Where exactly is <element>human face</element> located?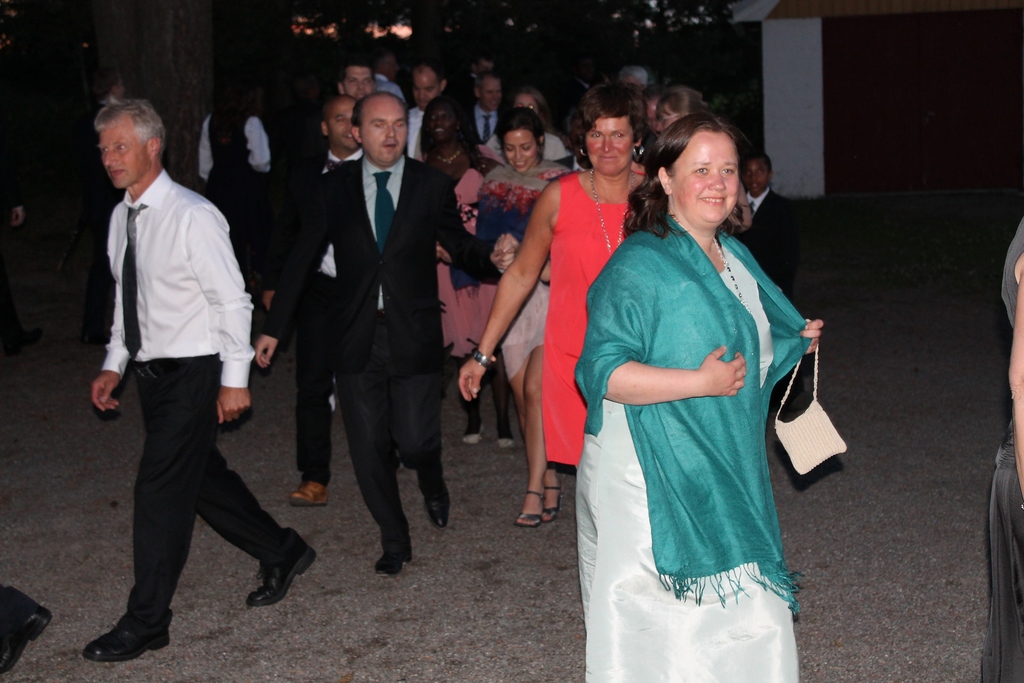
Its bounding box is <region>581, 59, 596, 81</region>.
